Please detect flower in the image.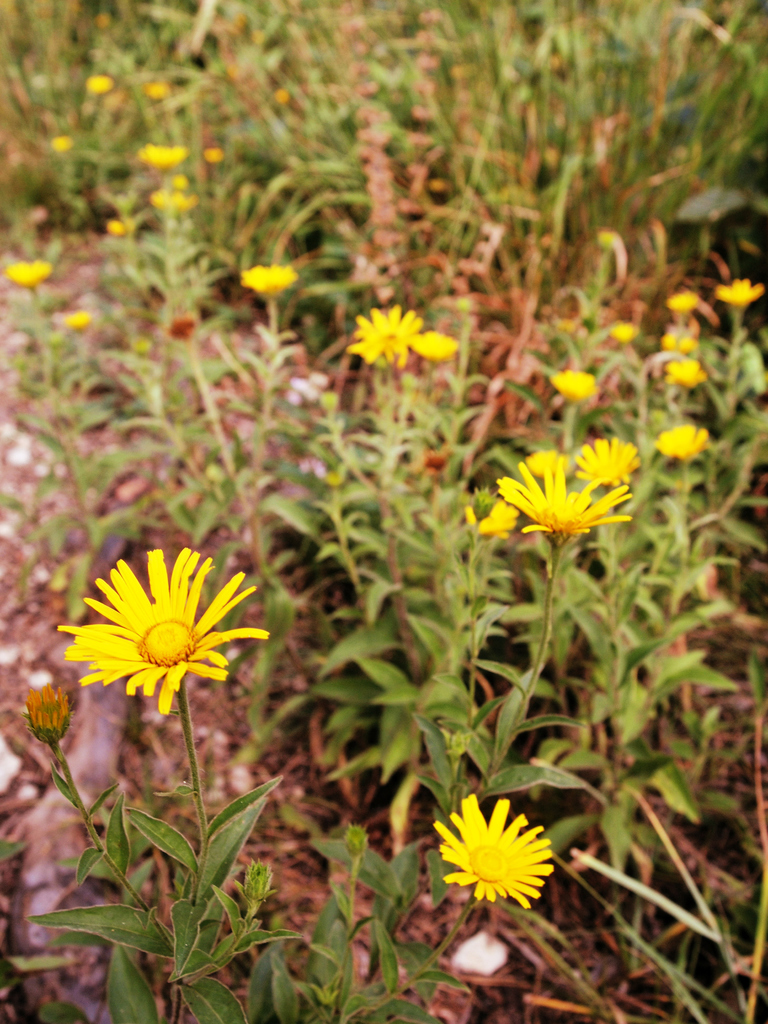
{"x1": 65, "y1": 539, "x2": 267, "y2": 717}.
